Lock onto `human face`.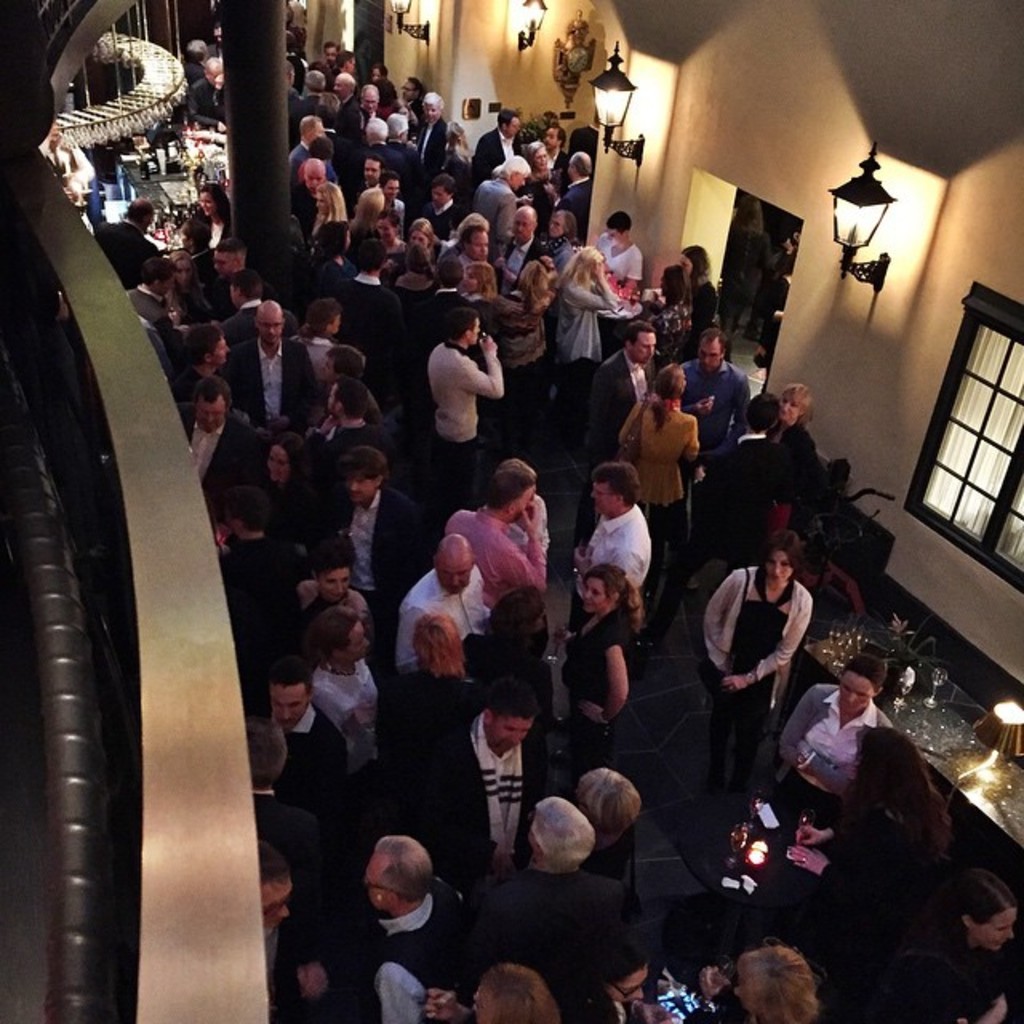
Locked: [left=258, top=875, right=290, bottom=930].
